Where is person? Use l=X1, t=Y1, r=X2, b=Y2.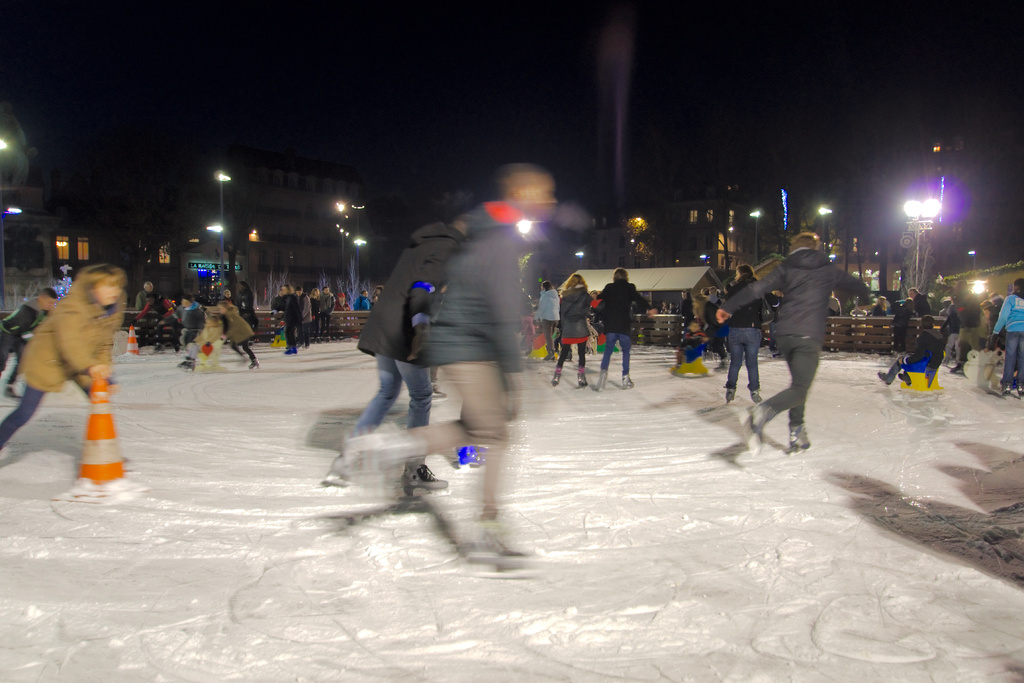
l=159, t=293, r=205, b=373.
